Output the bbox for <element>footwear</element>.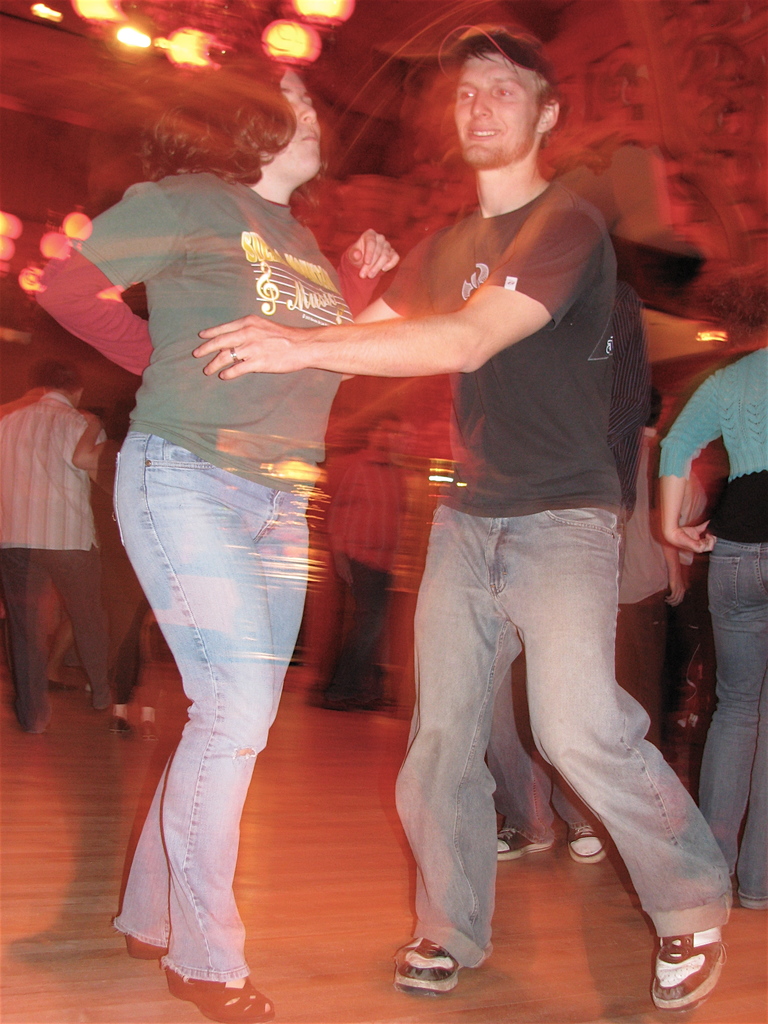
570 815 613 860.
